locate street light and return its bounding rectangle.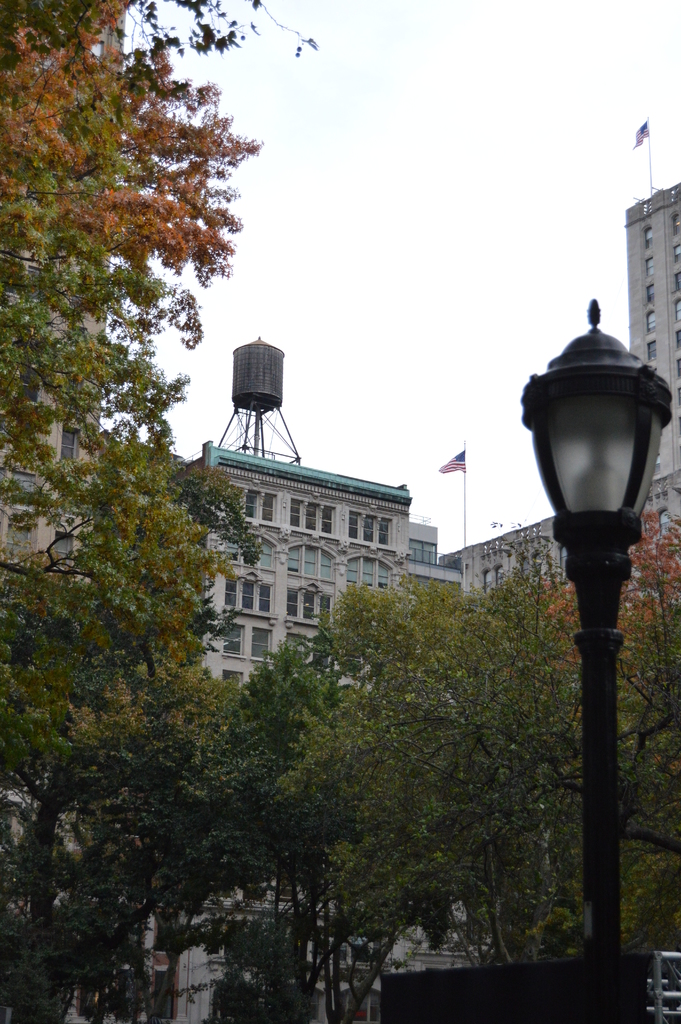
x1=509, y1=271, x2=677, y2=956.
